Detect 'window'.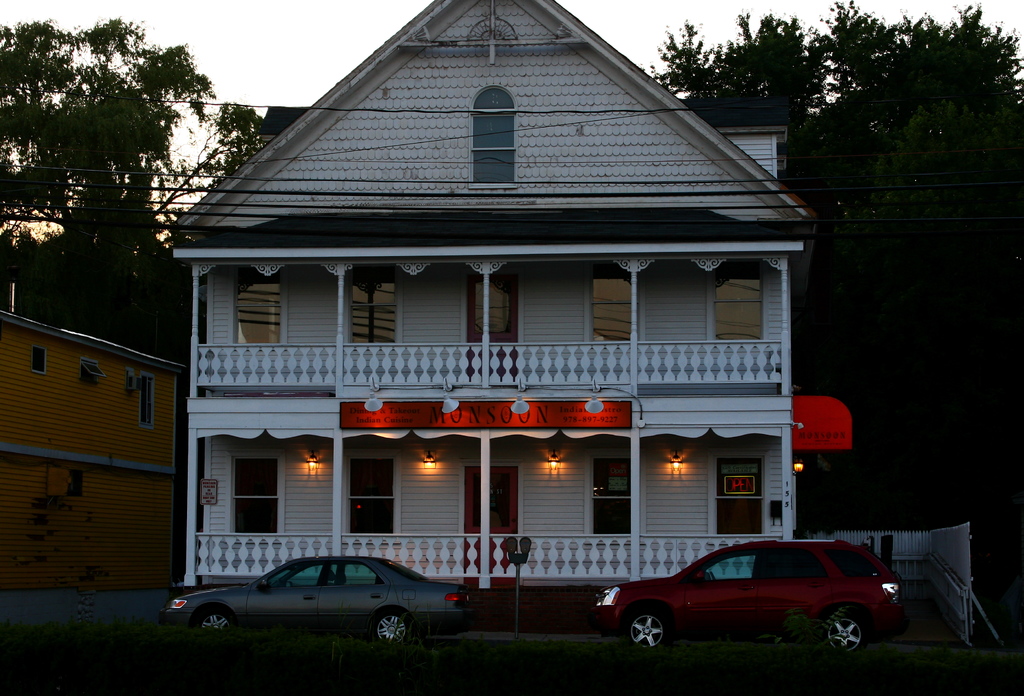
Detected at select_region(714, 271, 769, 344).
